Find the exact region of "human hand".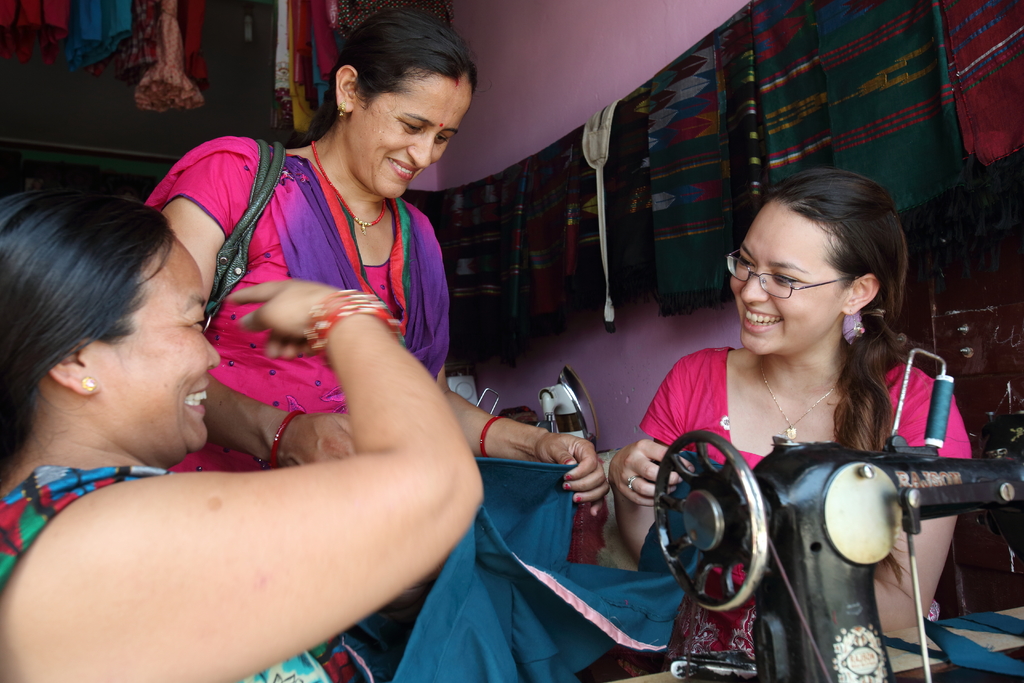
Exact region: (x1=610, y1=436, x2=700, y2=509).
